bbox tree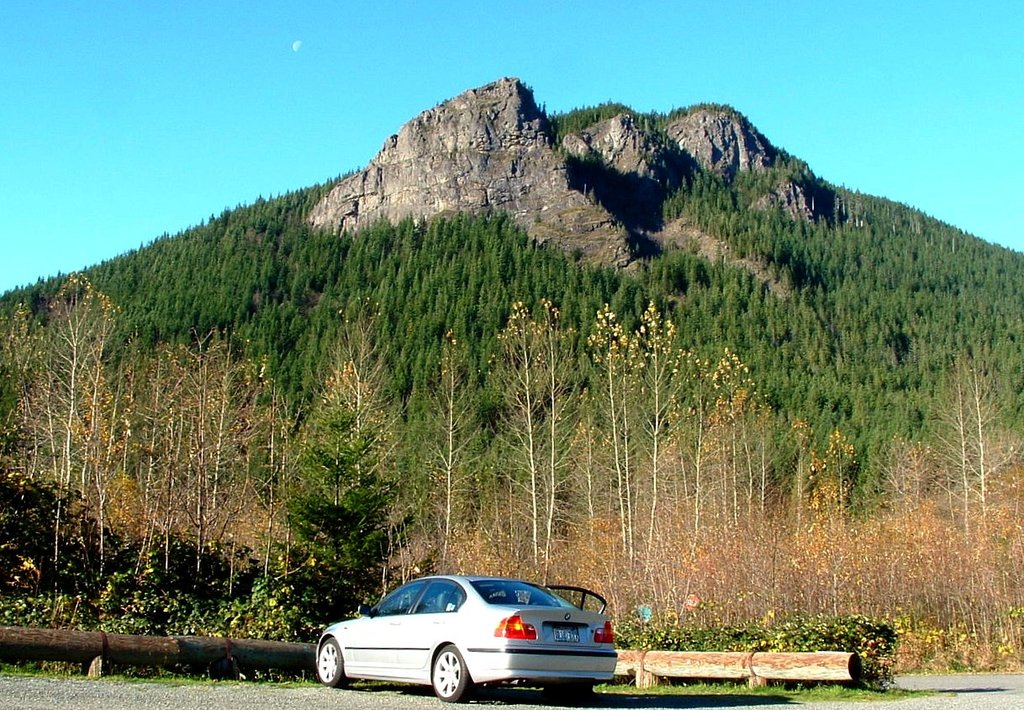
(0, 293, 58, 478)
